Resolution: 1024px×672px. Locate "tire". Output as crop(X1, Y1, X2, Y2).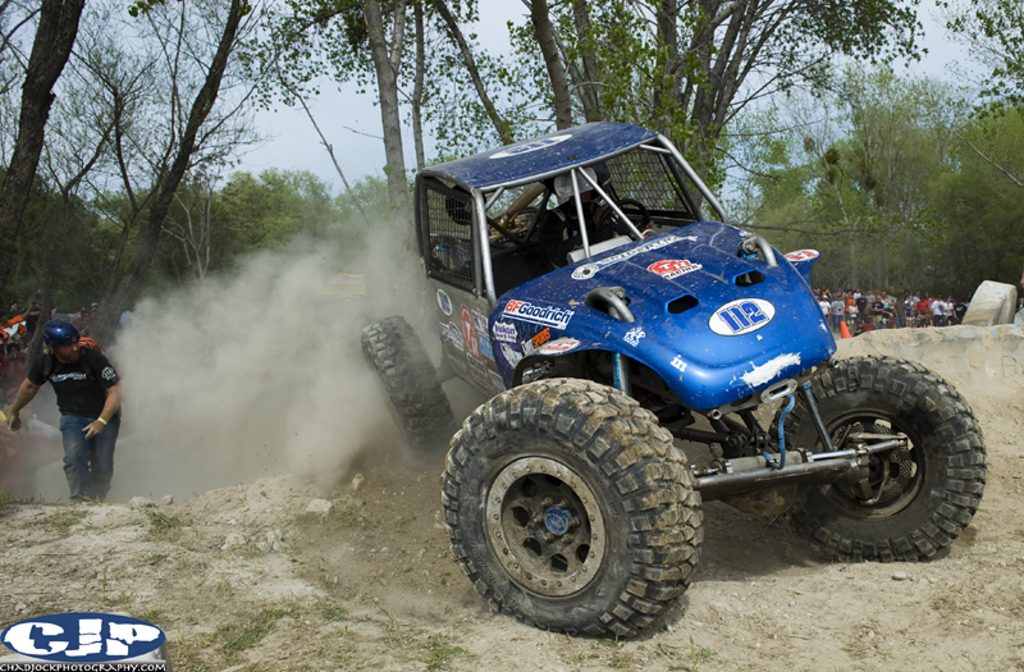
crop(355, 316, 461, 458).
